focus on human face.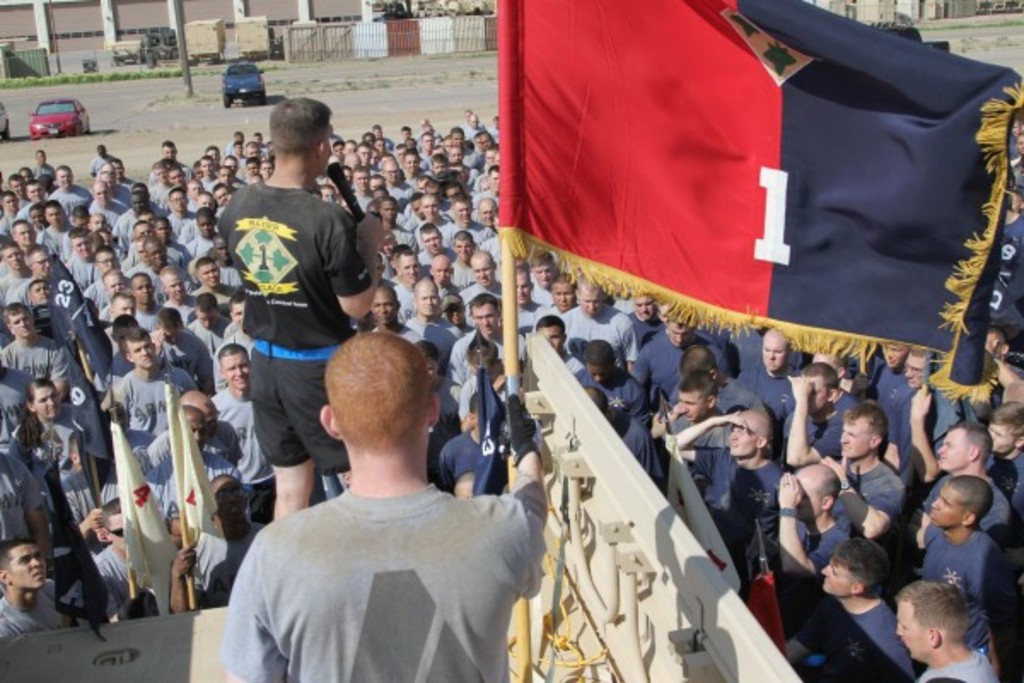
Focused at 452:191:474:227.
